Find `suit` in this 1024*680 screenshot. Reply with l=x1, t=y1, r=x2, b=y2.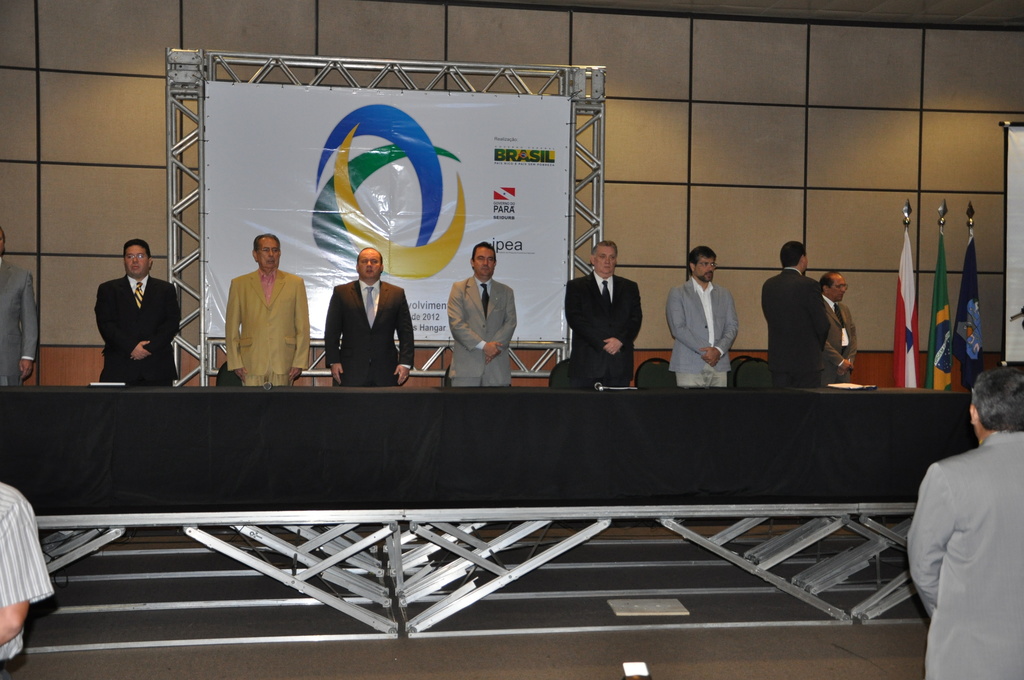
l=820, t=289, r=858, b=389.
